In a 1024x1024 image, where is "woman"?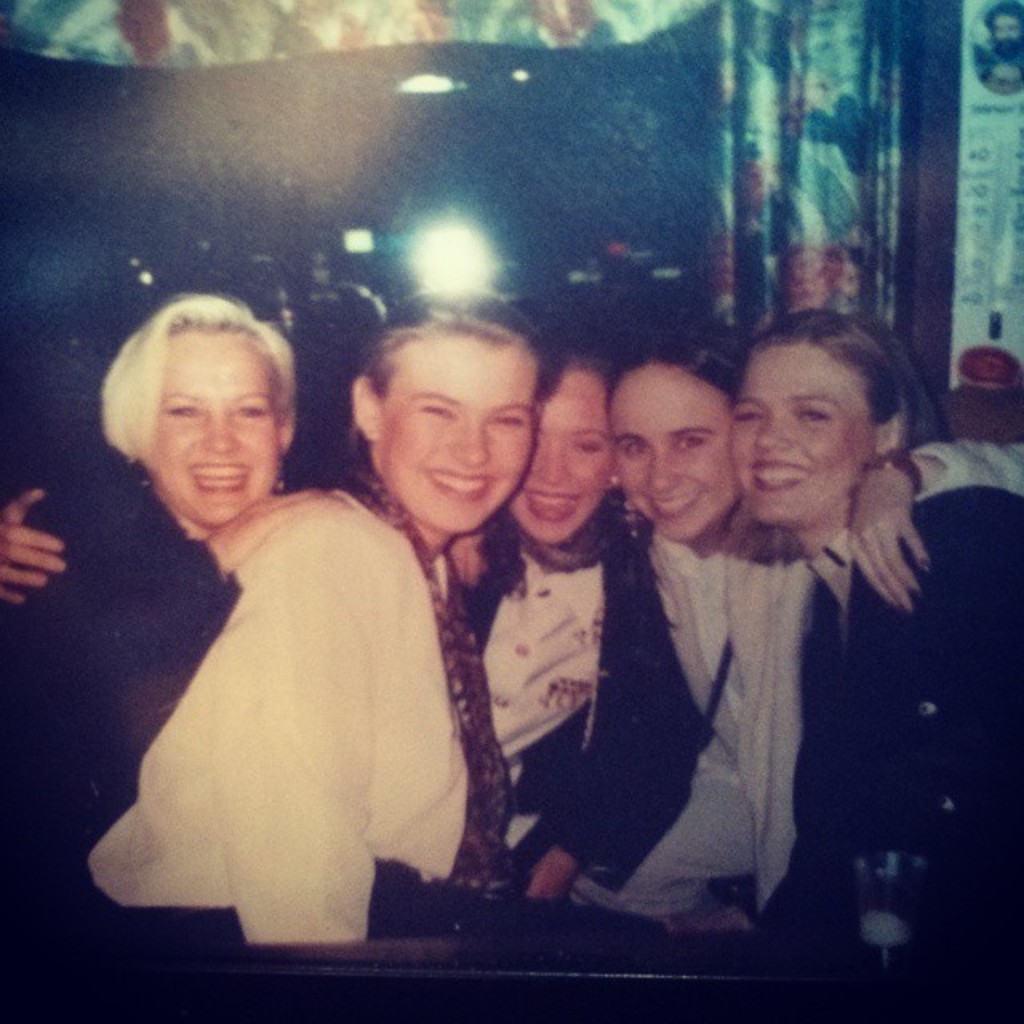
(left=739, top=315, right=1019, bottom=1021).
